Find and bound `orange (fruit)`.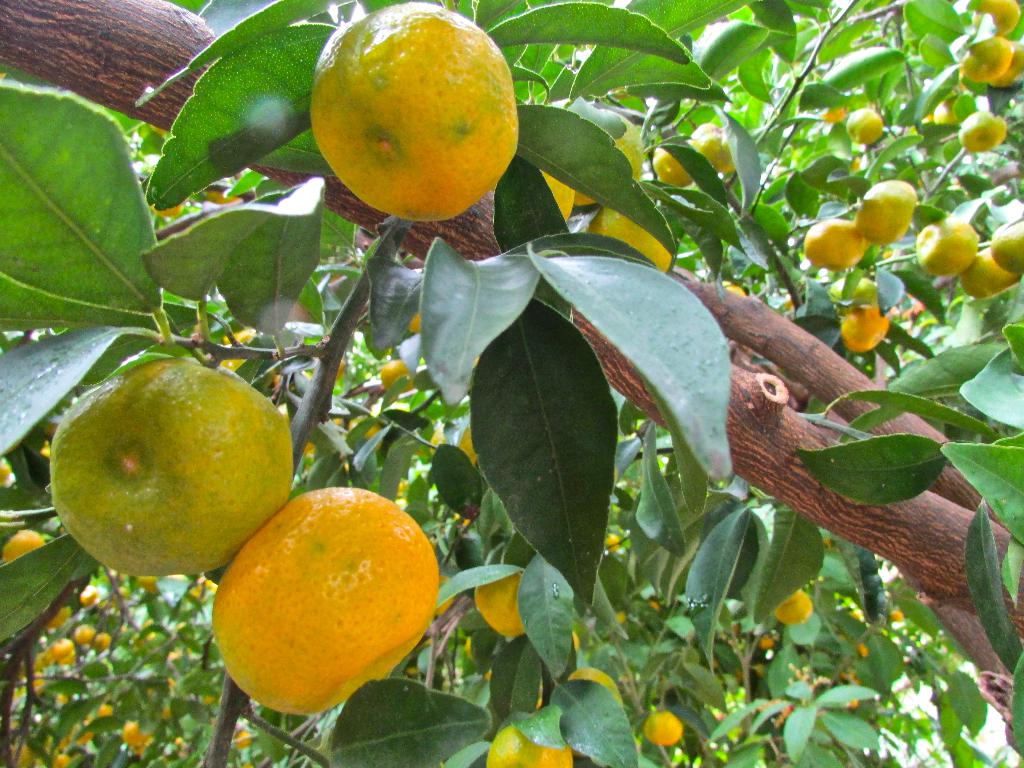
Bound: detection(49, 354, 298, 580).
